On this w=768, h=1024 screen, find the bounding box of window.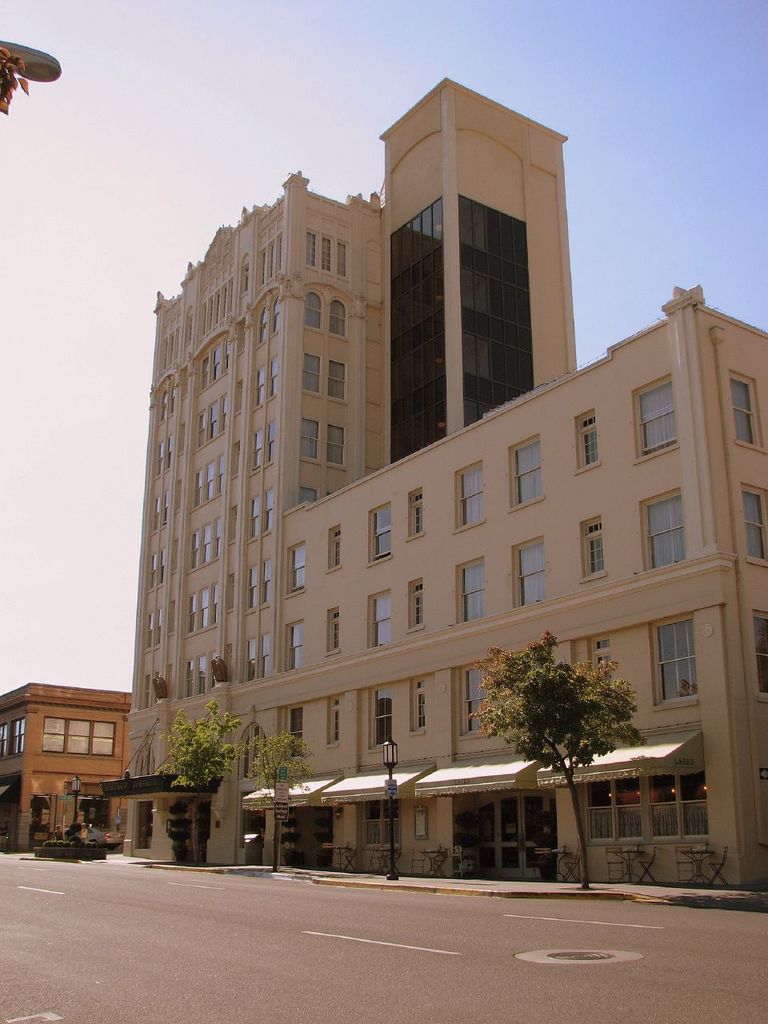
Bounding box: 405/486/422/538.
